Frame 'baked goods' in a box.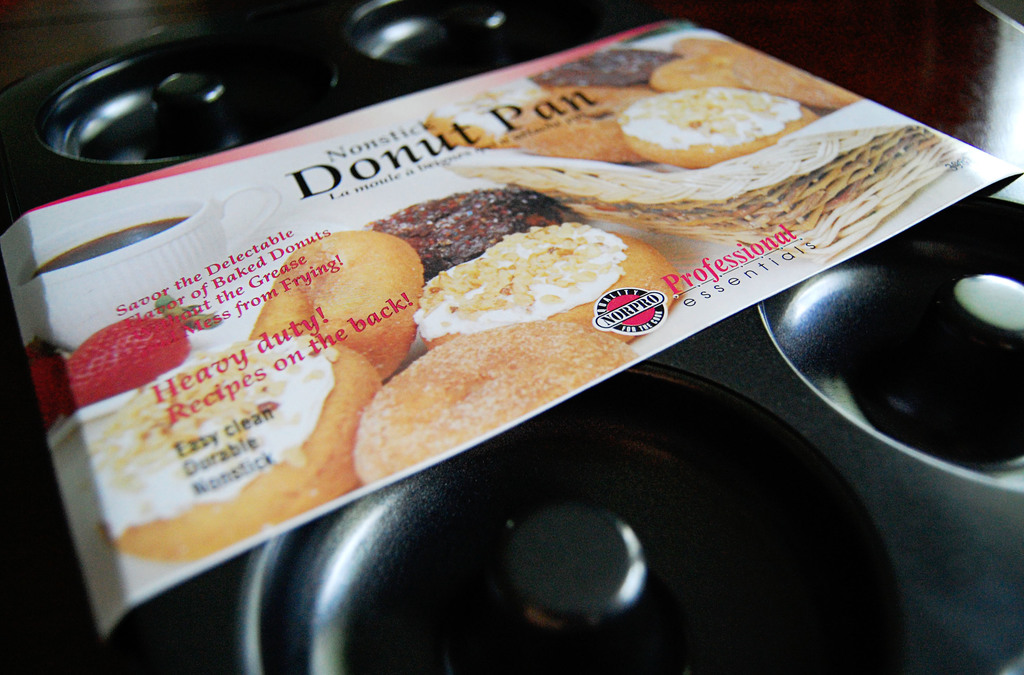
[355, 319, 643, 490].
